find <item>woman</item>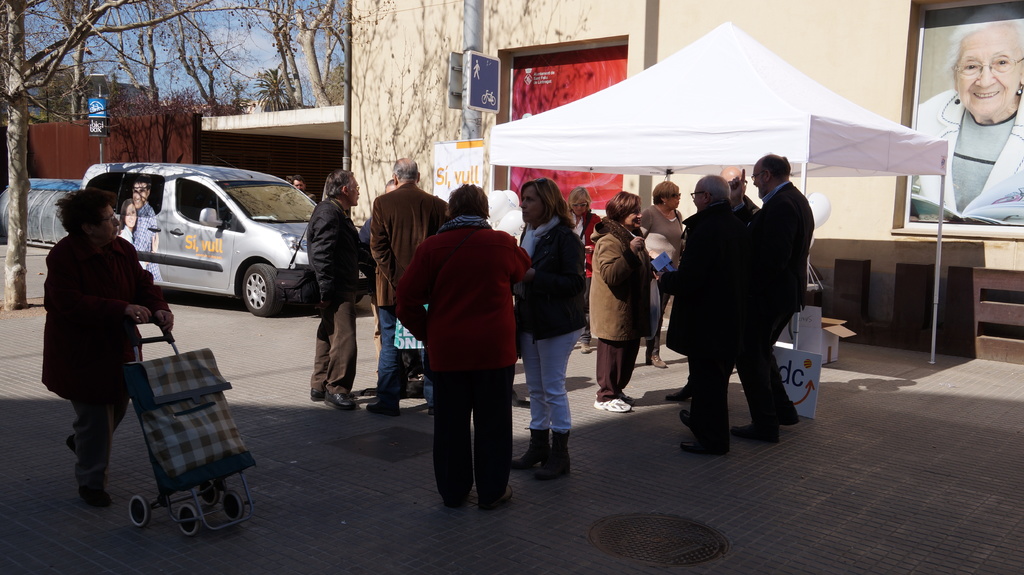
x1=908 y1=3 x2=1023 y2=224
